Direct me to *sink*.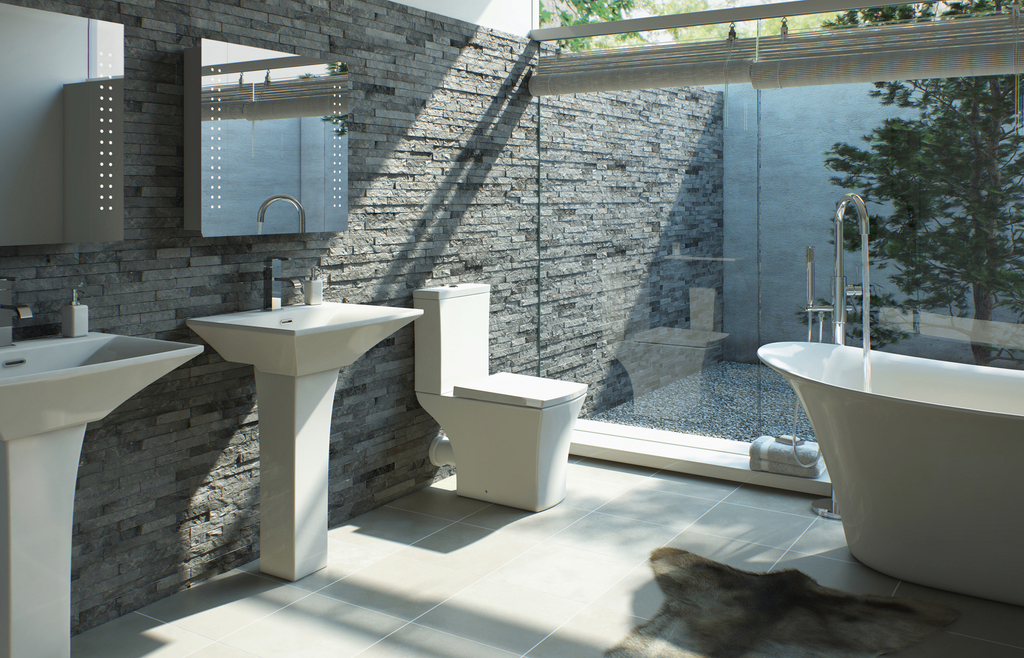
Direction: select_region(179, 253, 424, 380).
